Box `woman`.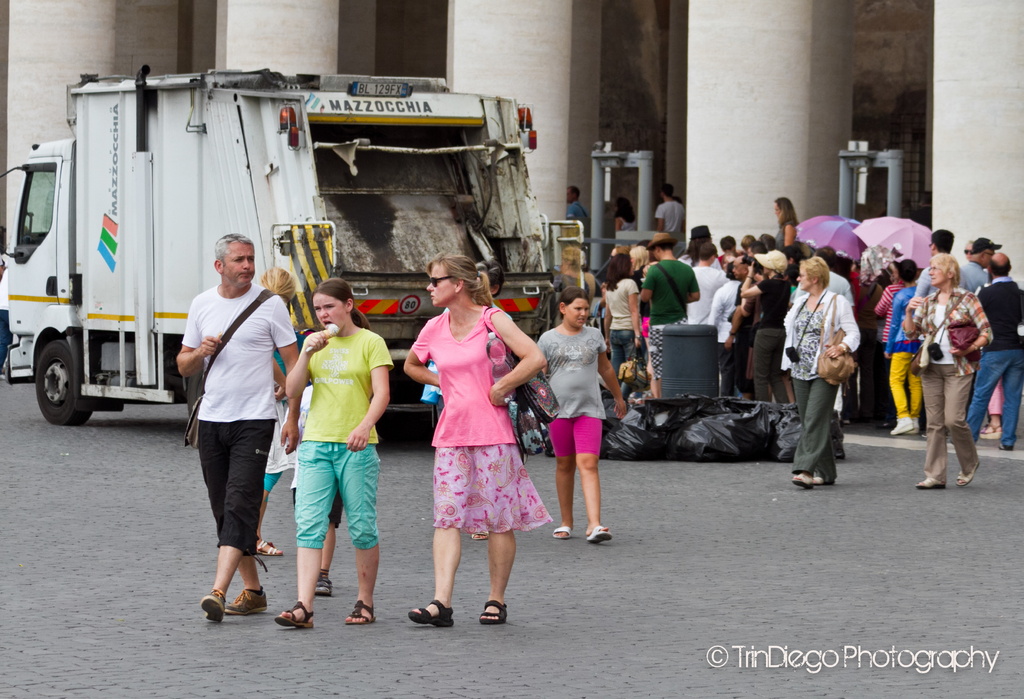
box(773, 197, 803, 254).
